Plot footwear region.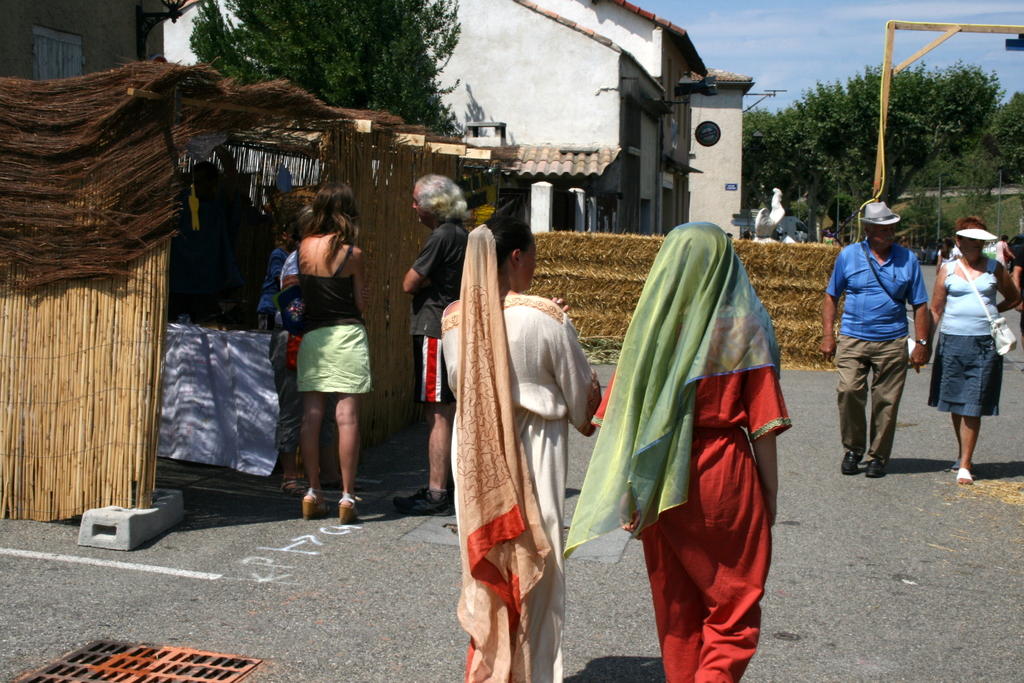
Plotted at 951, 457, 959, 472.
